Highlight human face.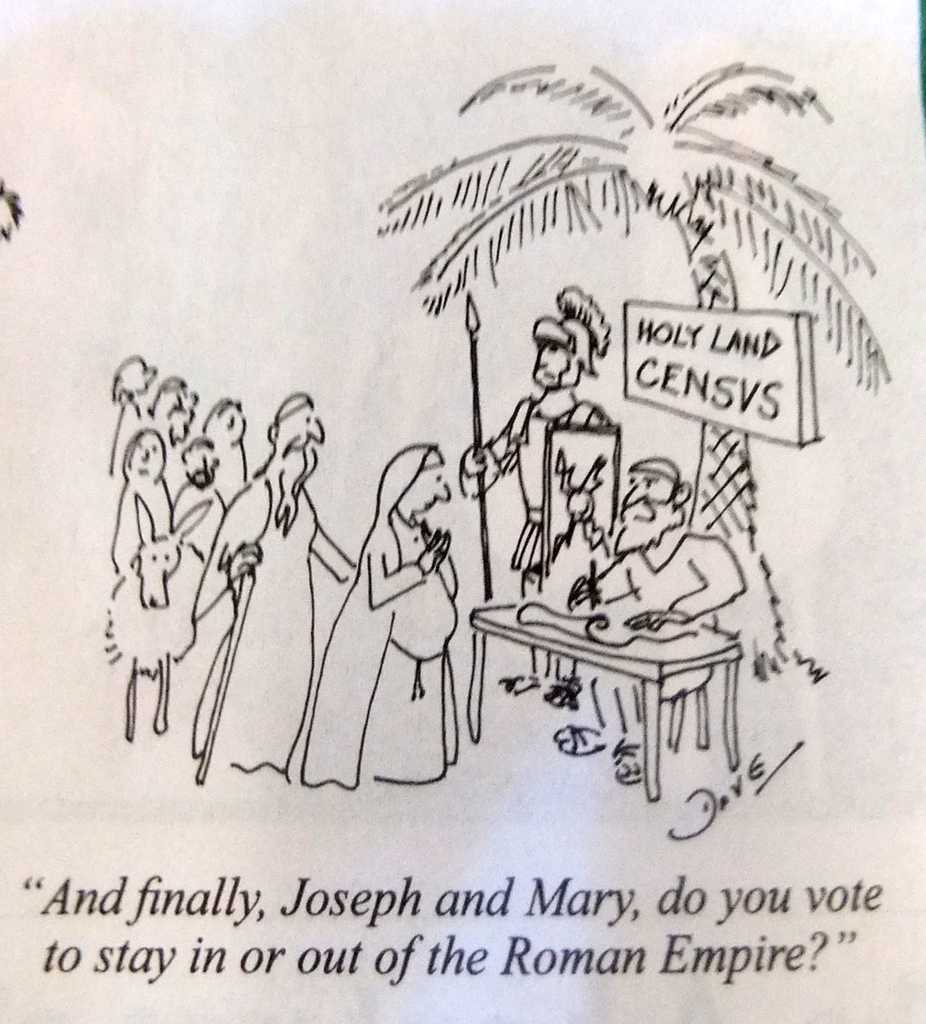
Highlighted region: {"left": 180, "top": 446, "right": 222, "bottom": 487}.
